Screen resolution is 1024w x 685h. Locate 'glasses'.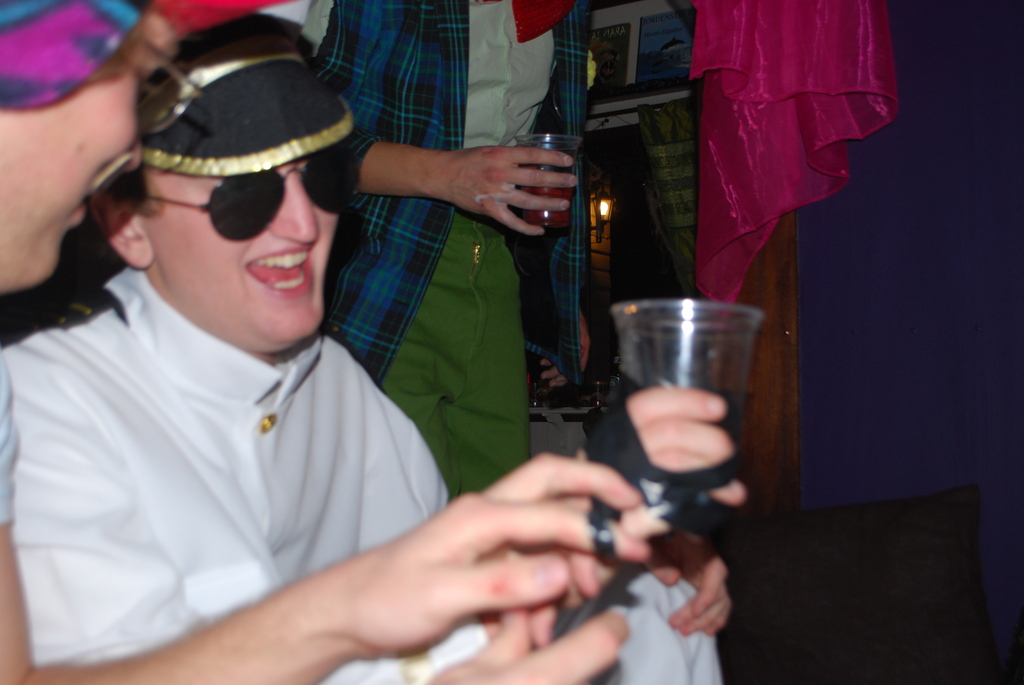
detection(122, 149, 358, 239).
